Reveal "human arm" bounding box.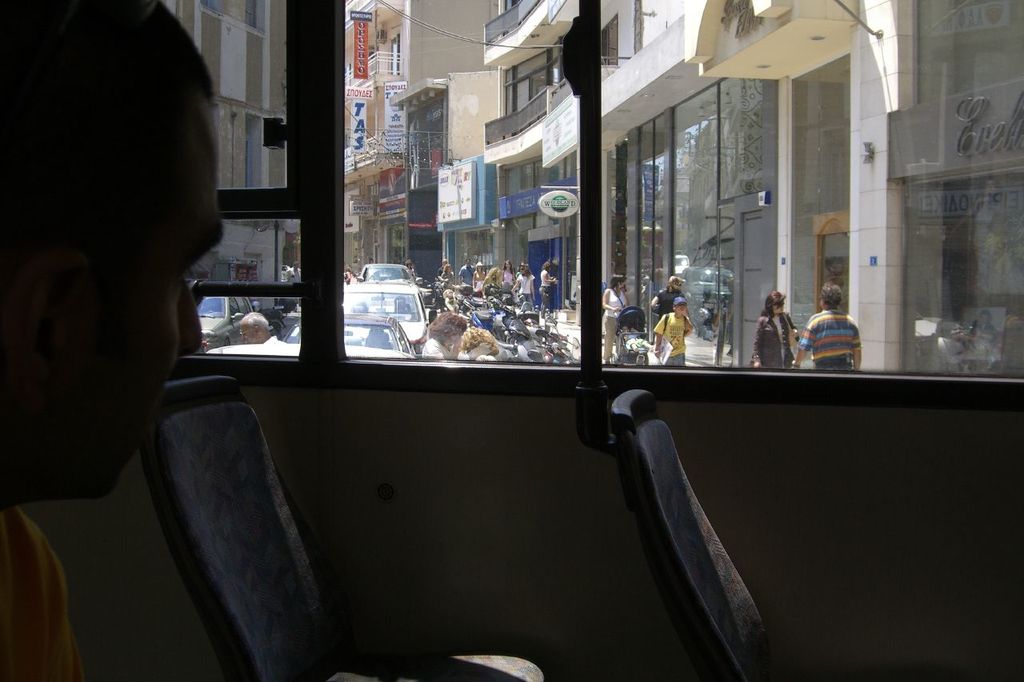
Revealed: <bbox>602, 287, 620, 313</bbox>.
